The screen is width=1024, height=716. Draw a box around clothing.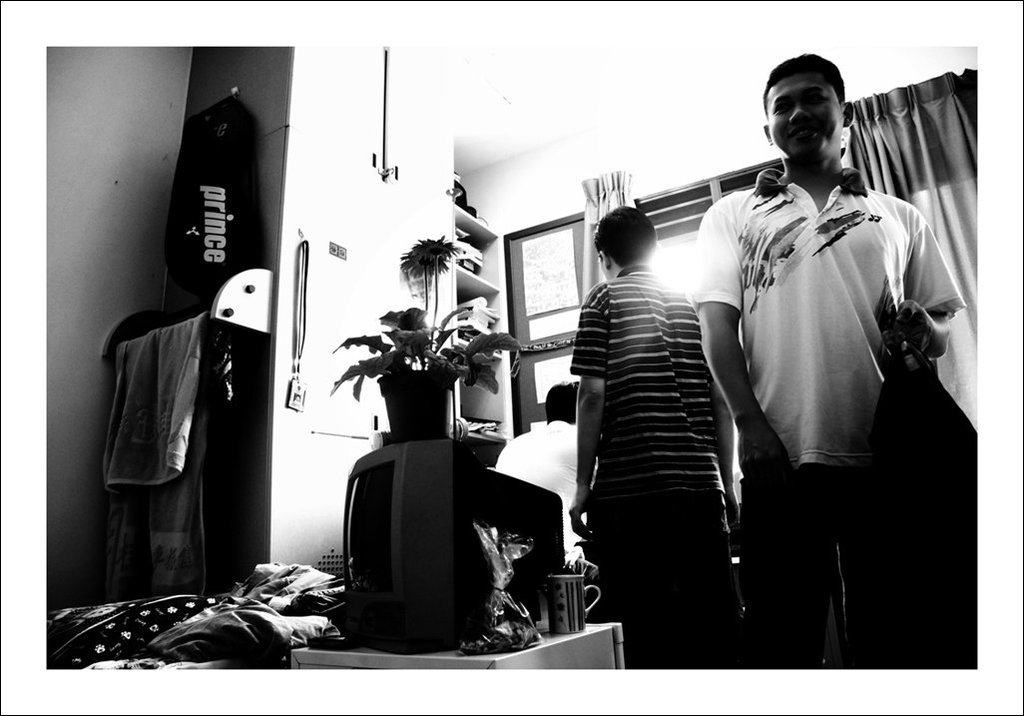
<box>491,418,599,549</box>.
